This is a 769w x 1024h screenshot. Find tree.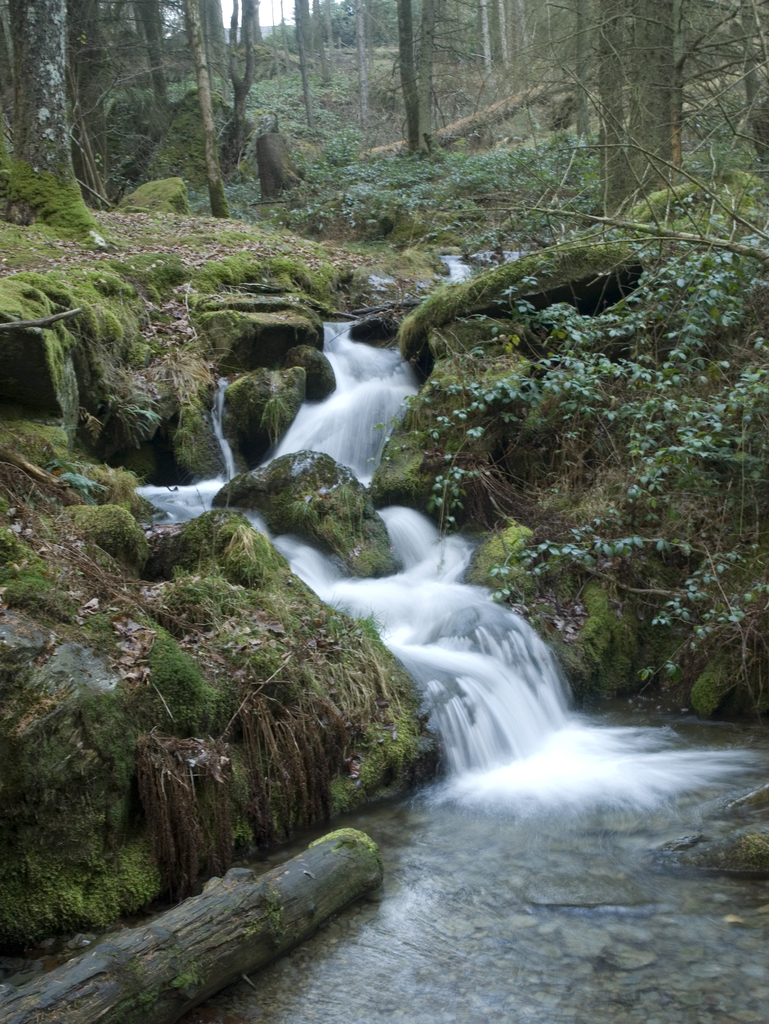
Bounding box: [4, 0, 93, 232].
